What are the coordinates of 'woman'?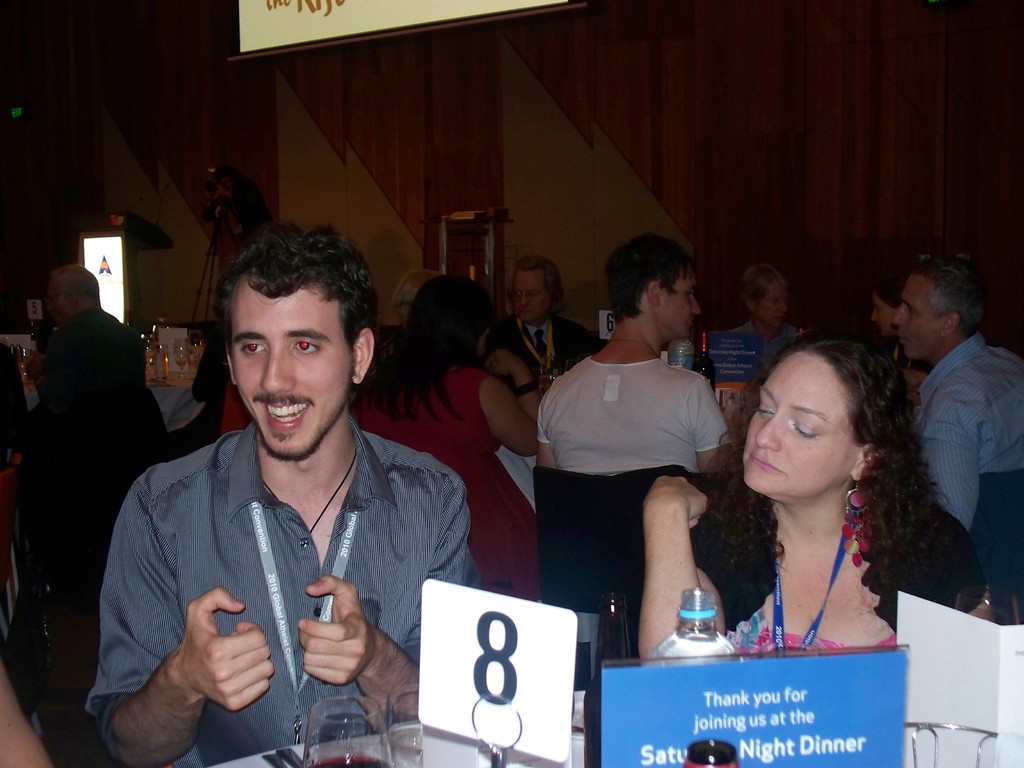
[x1=870, y1=281, x2=947, y2=405].
